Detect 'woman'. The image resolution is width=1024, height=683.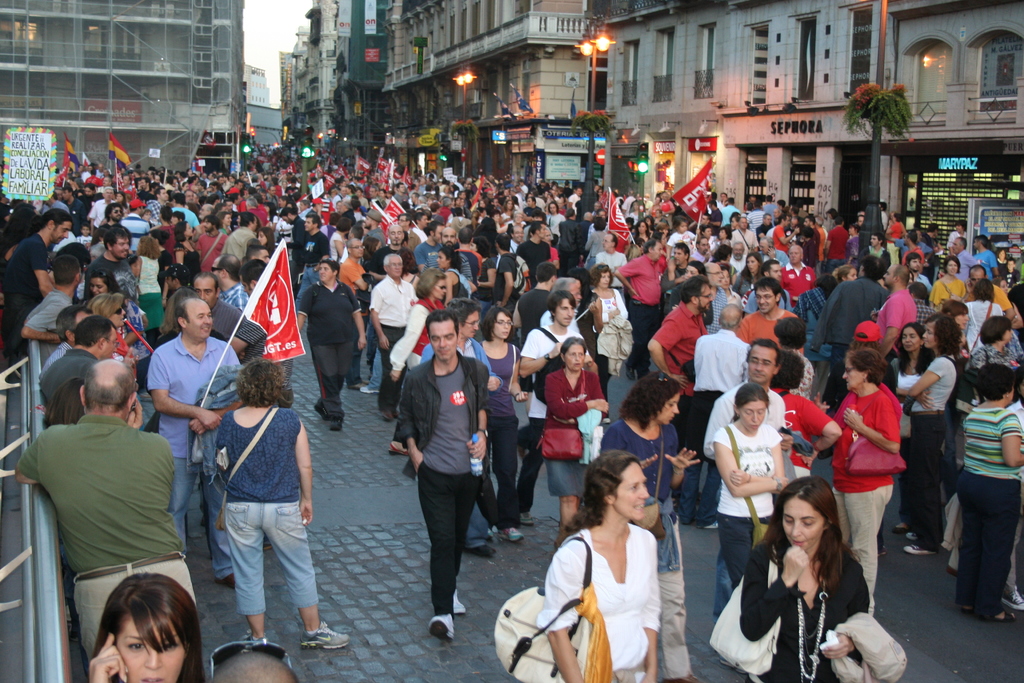
742/472/874/682.
